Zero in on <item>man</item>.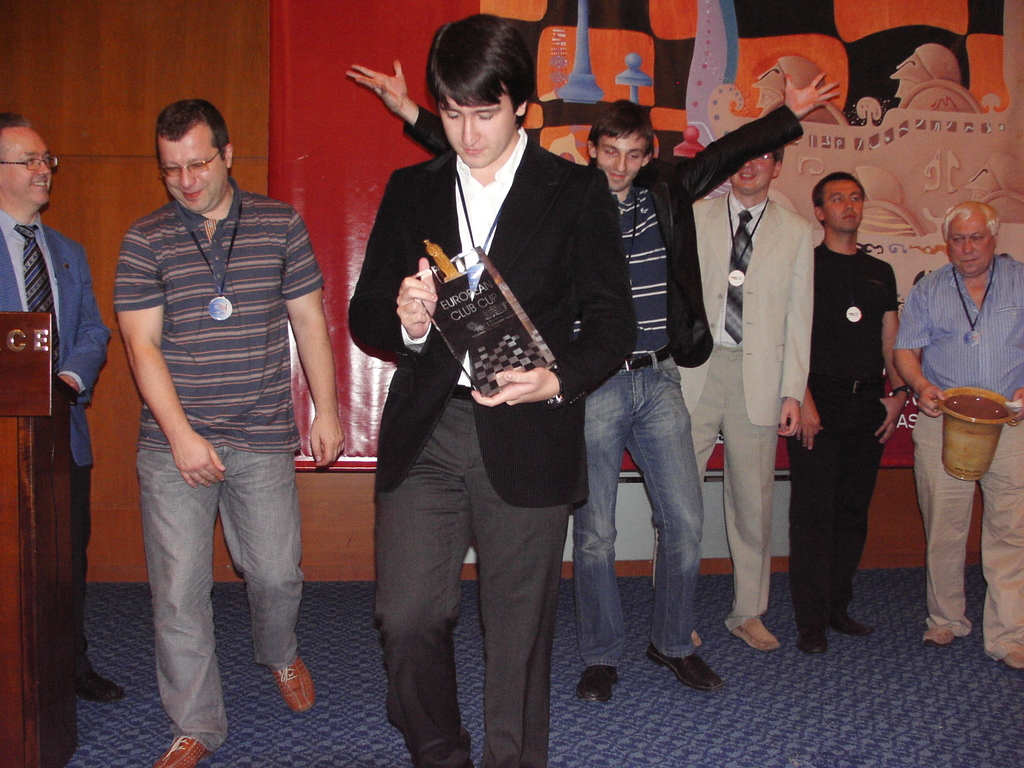
Zeroed in: 650,143,815,651.
